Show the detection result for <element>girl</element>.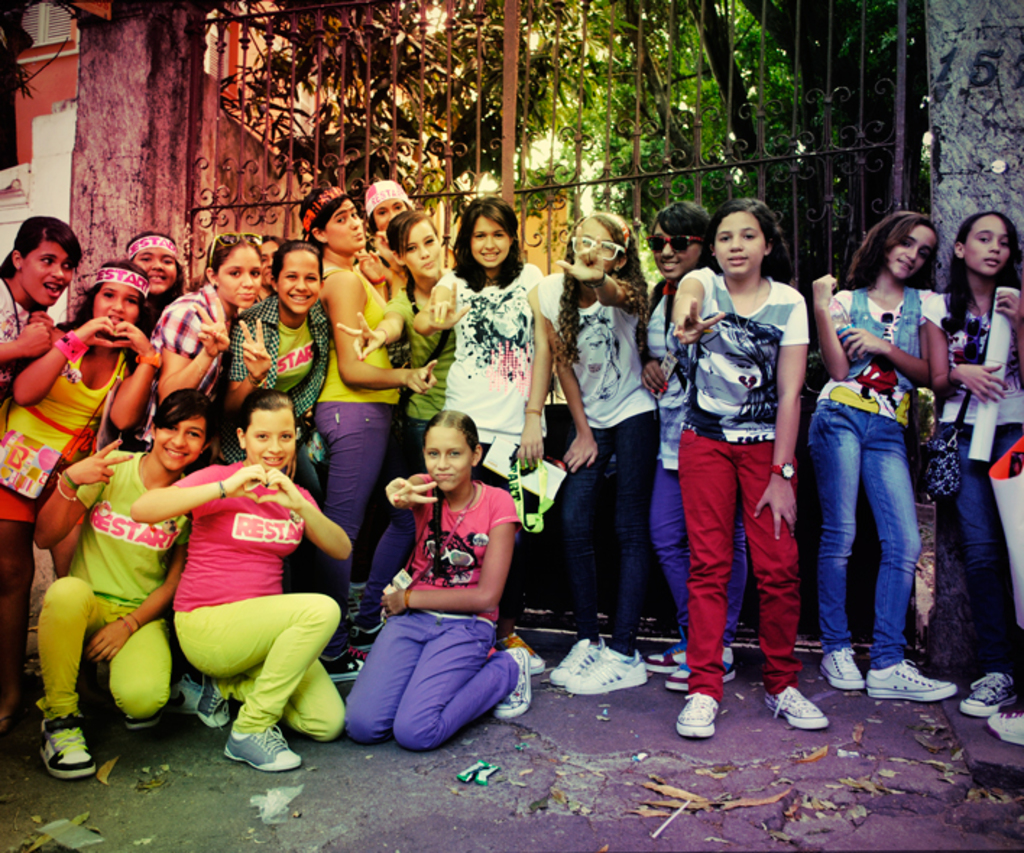
(x1=538, y1=204, x2=660, y2=707).
